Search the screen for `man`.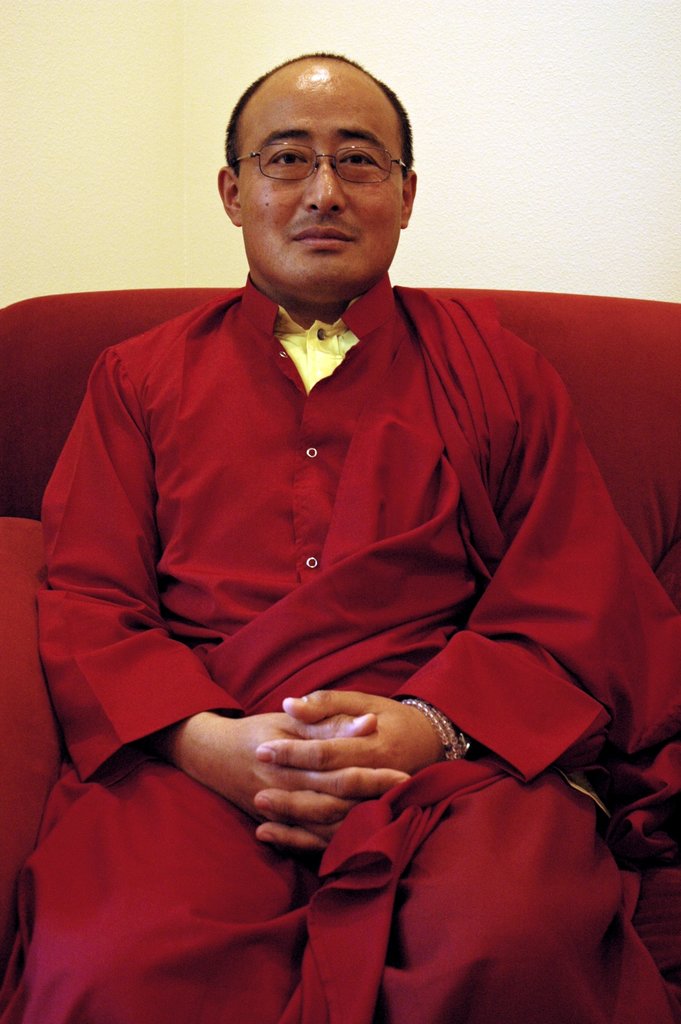
Found at [left=0, top=52, right=680, bottom=1023].
